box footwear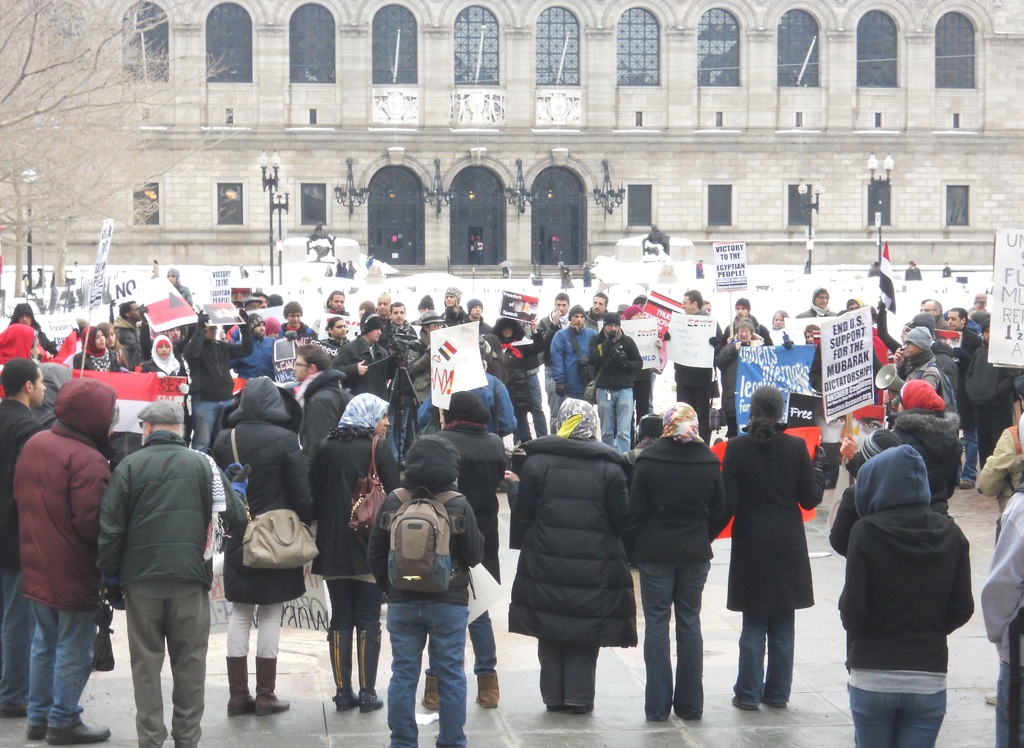
detection(326, 633, 359, 702)
